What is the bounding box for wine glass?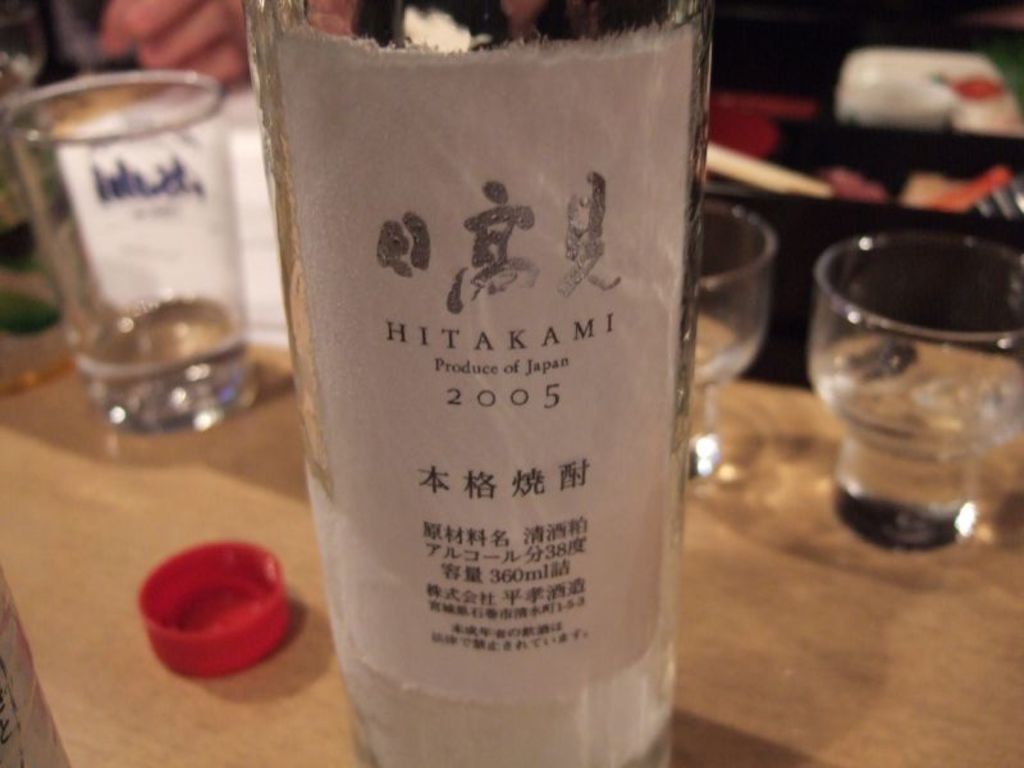
box(695, 193, 772, 481).
